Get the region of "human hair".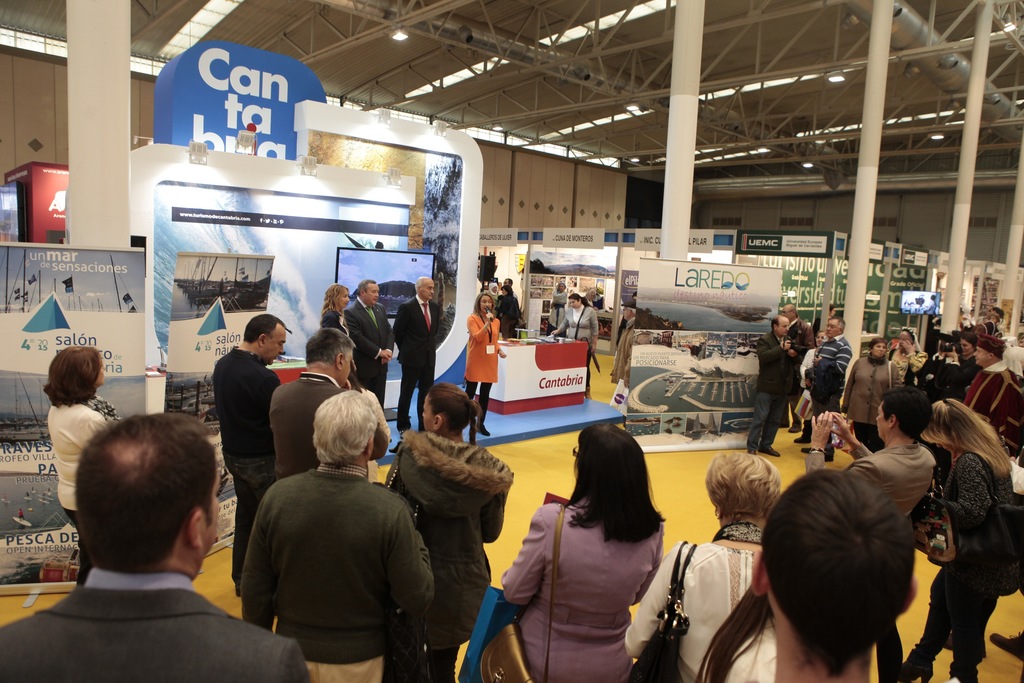
bbox=(304, 325, 356, 366).
